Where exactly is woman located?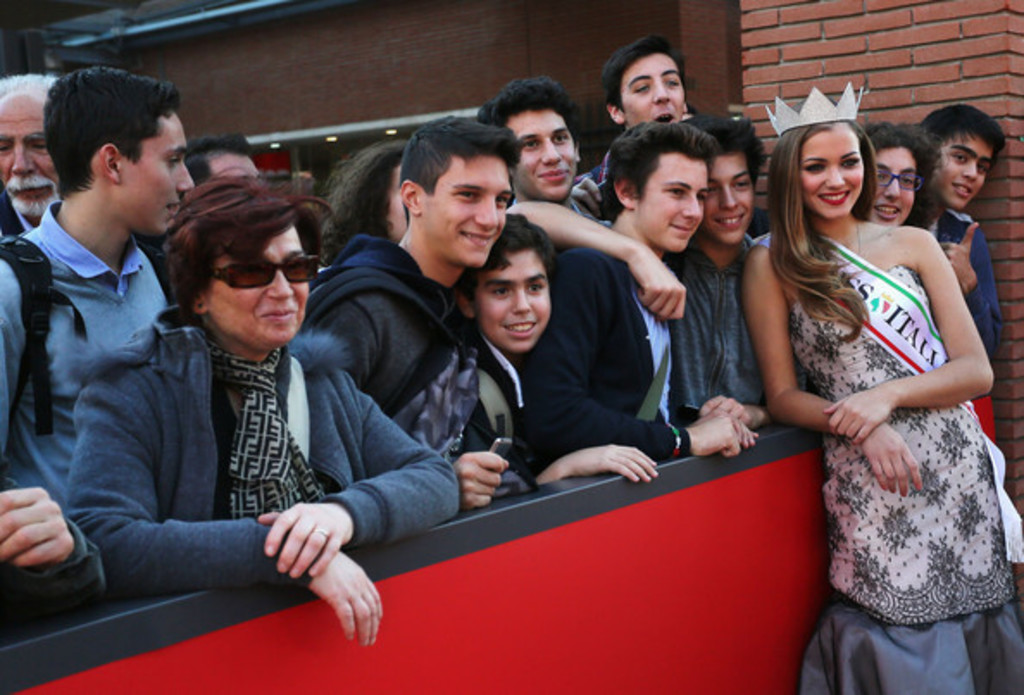
Its bounding box is x1=734 y1=69 x2=1022 y2=693.
